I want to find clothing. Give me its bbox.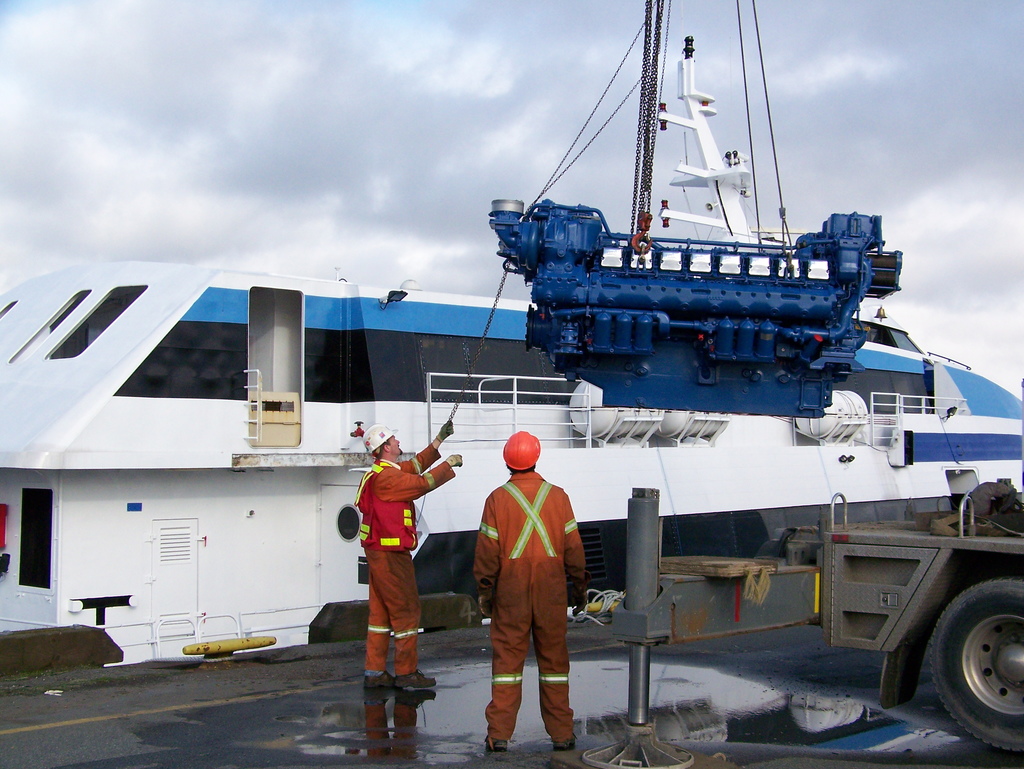
left=365, top=438, right=458, bottom=554.
